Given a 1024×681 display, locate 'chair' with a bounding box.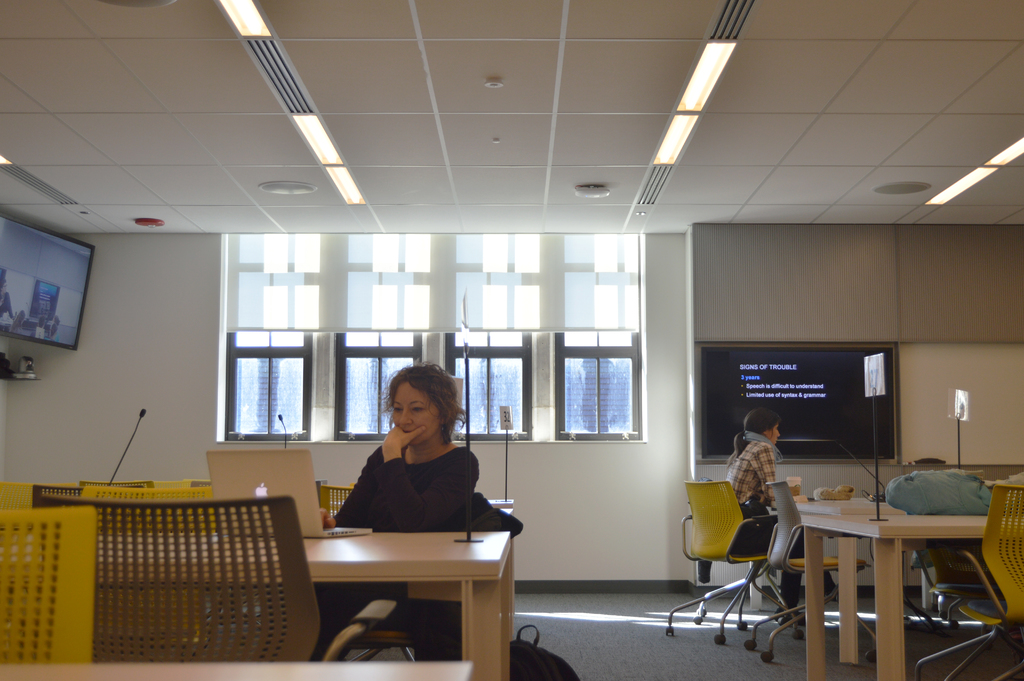
Located: left=763, top=478, right=880, bottom=662.
